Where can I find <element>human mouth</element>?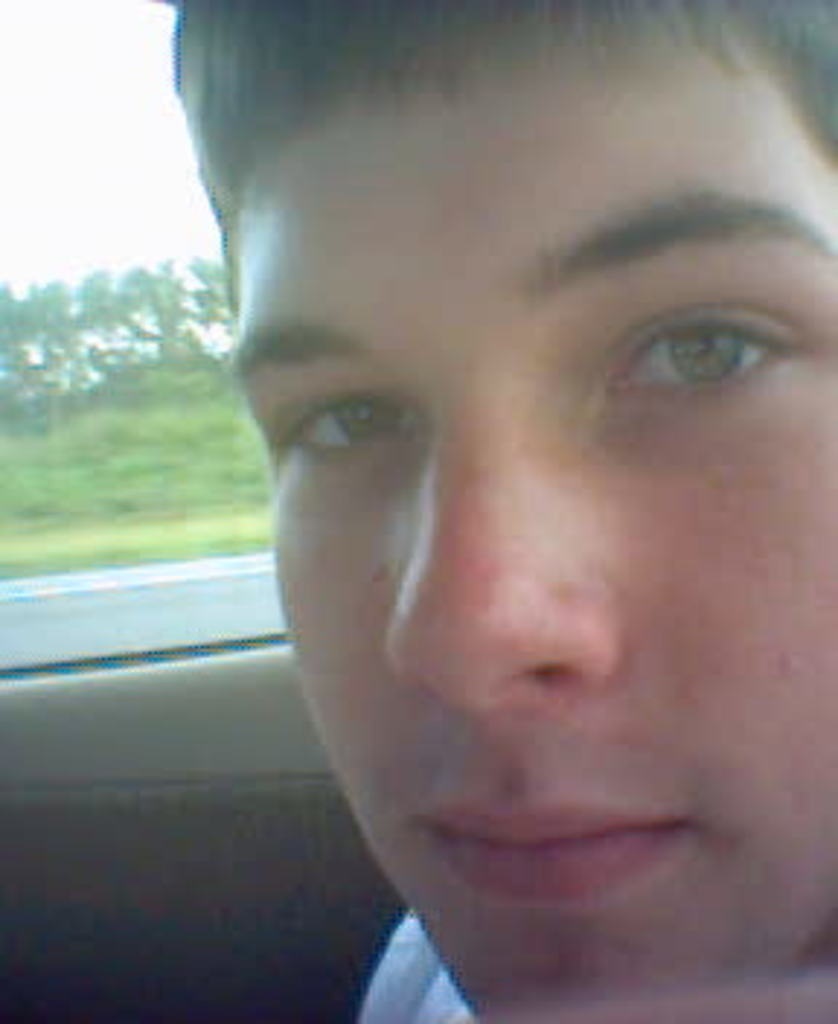
You can find it at detection(404, 762, 765, 916).
